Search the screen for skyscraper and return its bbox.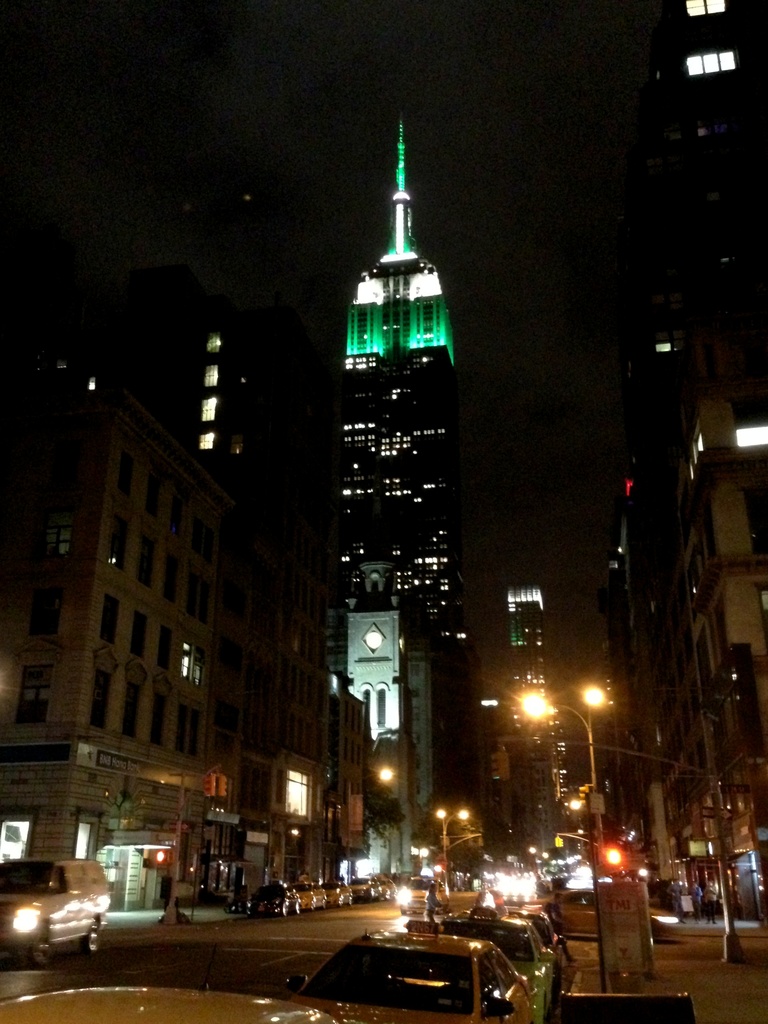
Found: [x1=503, y1=579, x2=571, y2=860].
